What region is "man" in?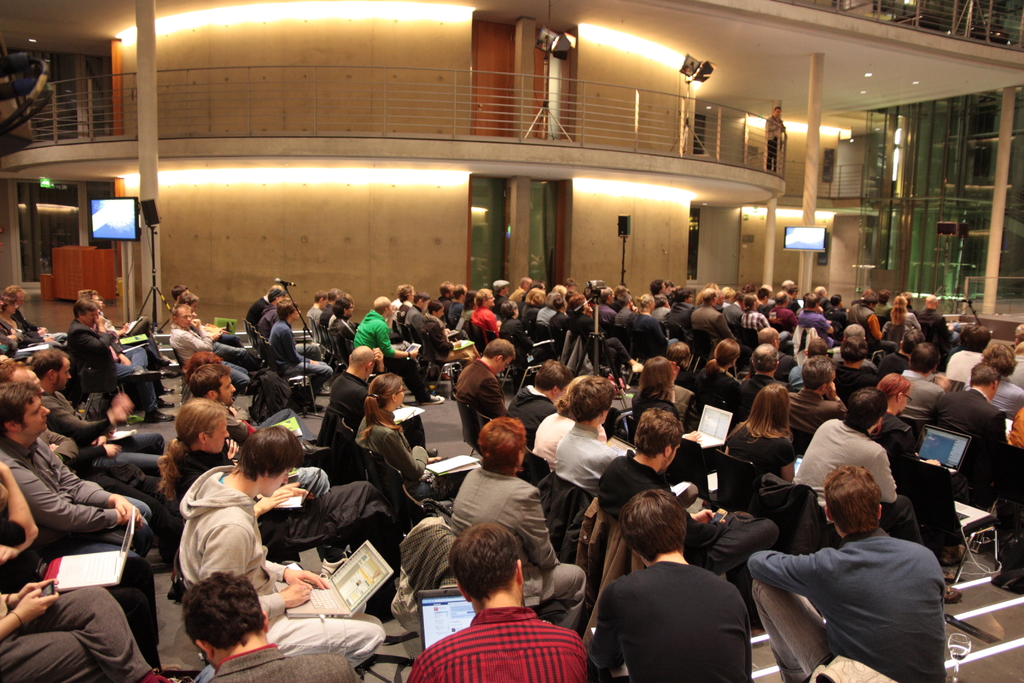
detection(0, 363, 184, 563).
